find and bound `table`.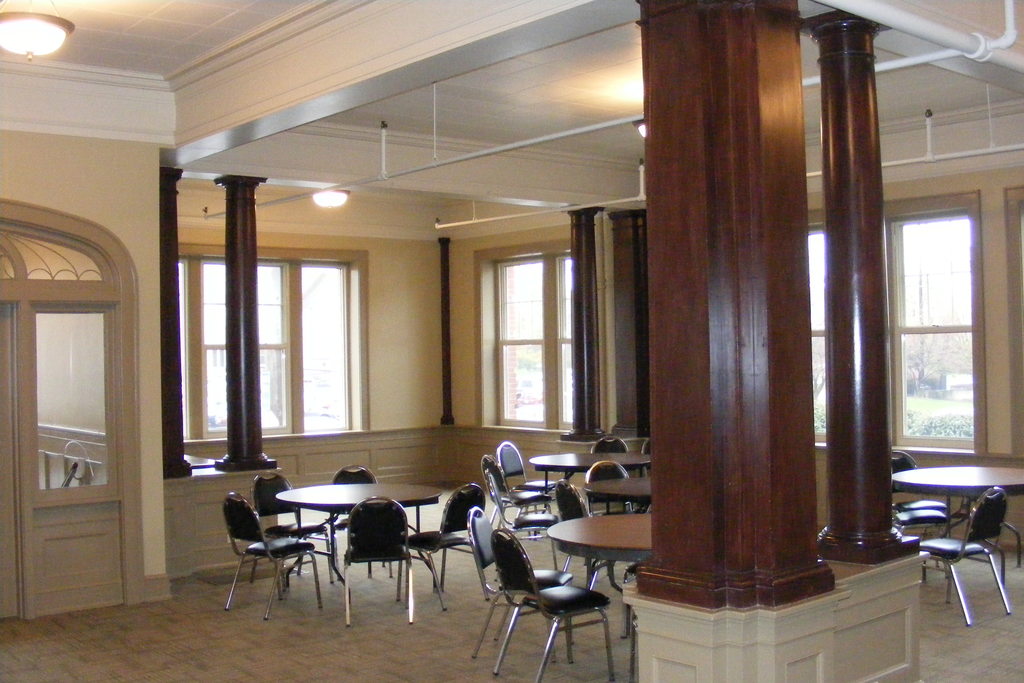
Bound: (x1=547, y1=509, x2=652, y2=639).
